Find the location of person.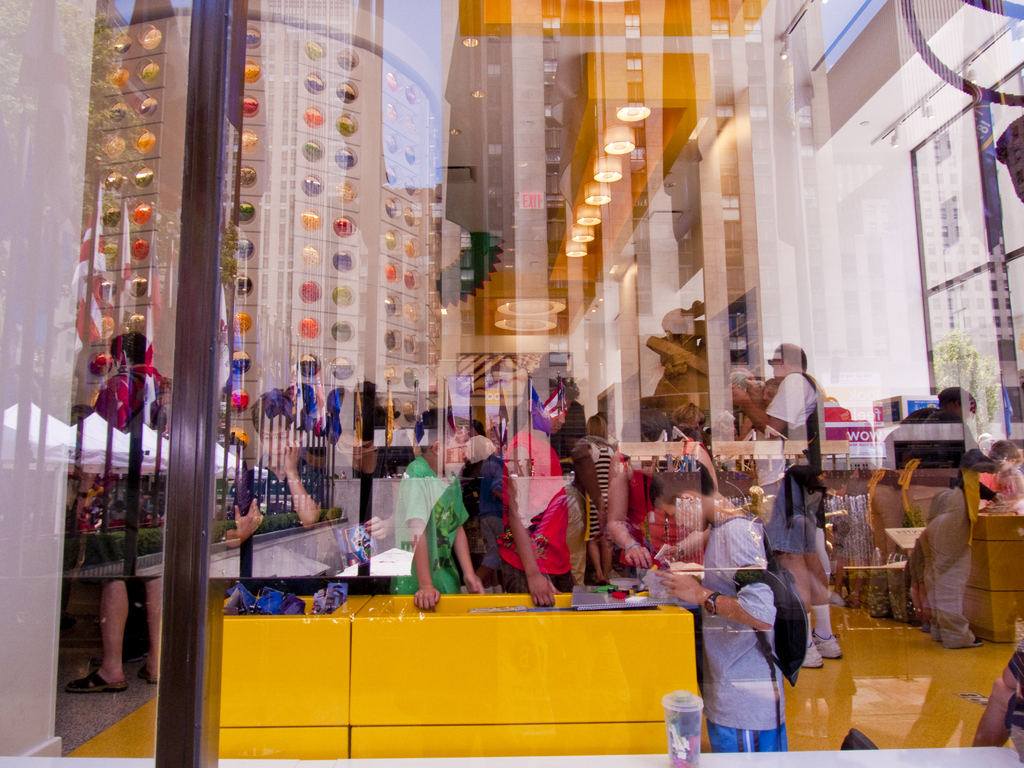
Location: {"x1": 95, "y1": 328, "x2": 150, "y2": 688}.
